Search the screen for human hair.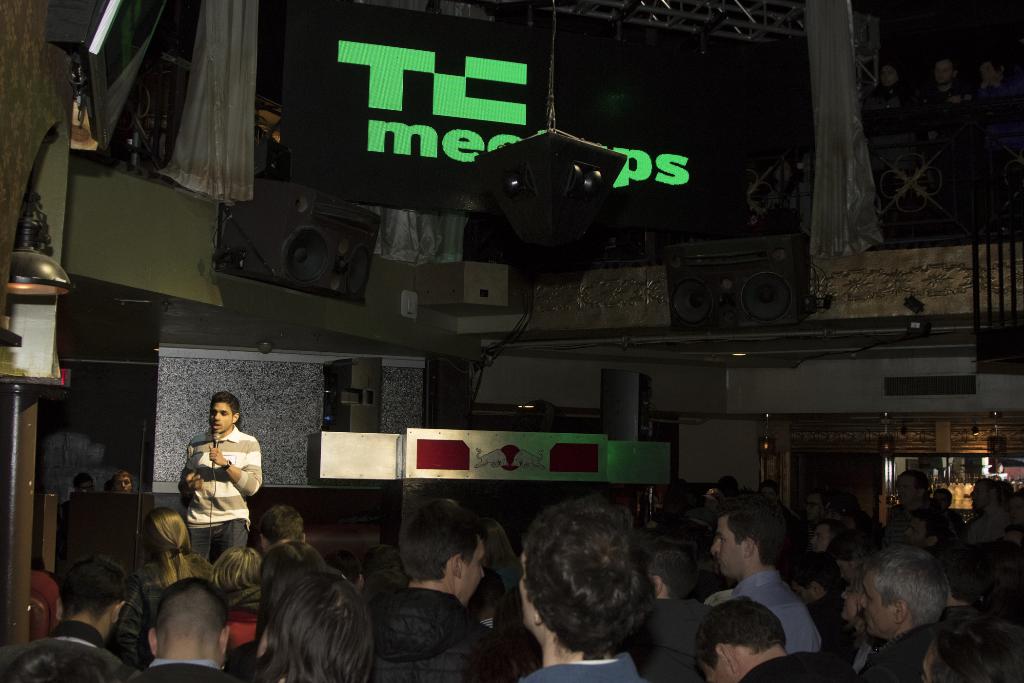
Found at 510,519,670,668.
